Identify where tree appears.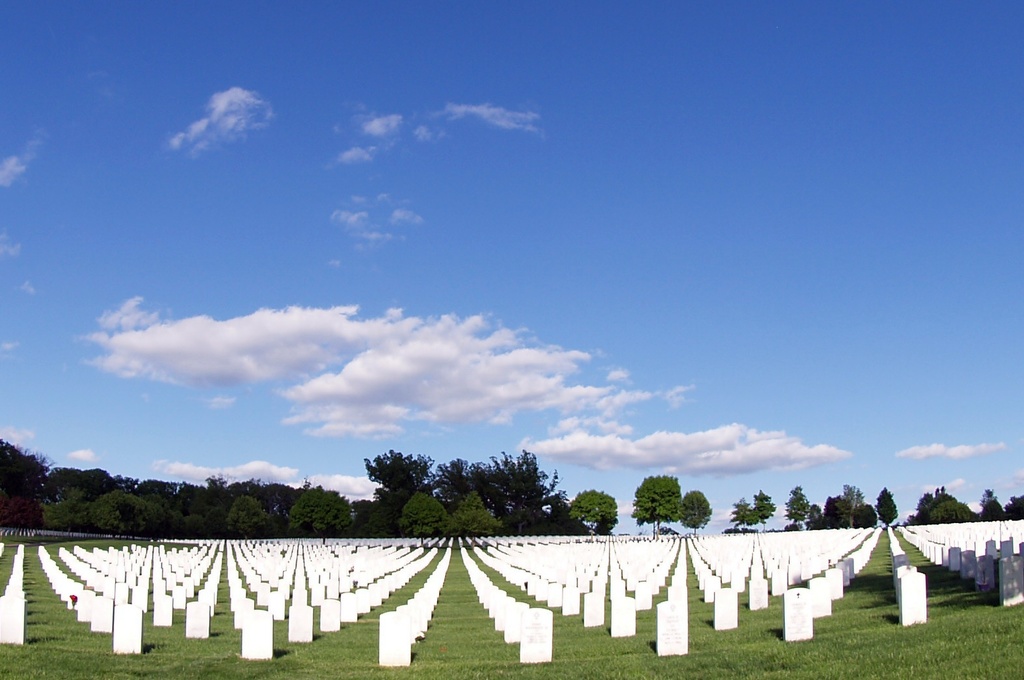
Appears at (x1=783, y1=485, x2=814, y2=533).
